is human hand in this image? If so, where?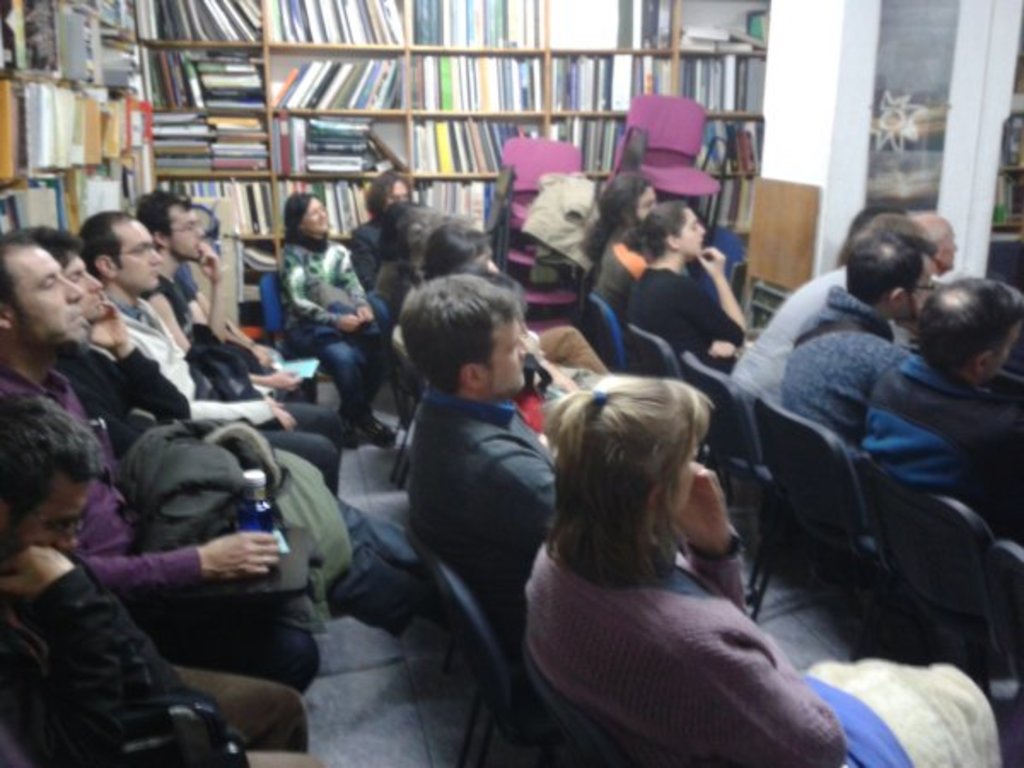
Yes, at crop(352, 304, 377, 326).
